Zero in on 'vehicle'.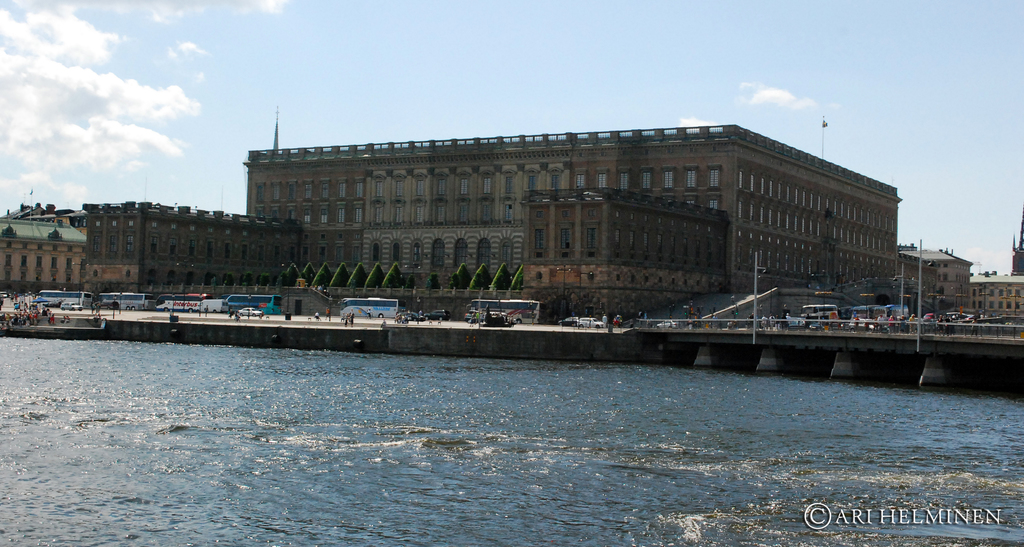
Zeroed in: region(658, 316, 677, 329).
